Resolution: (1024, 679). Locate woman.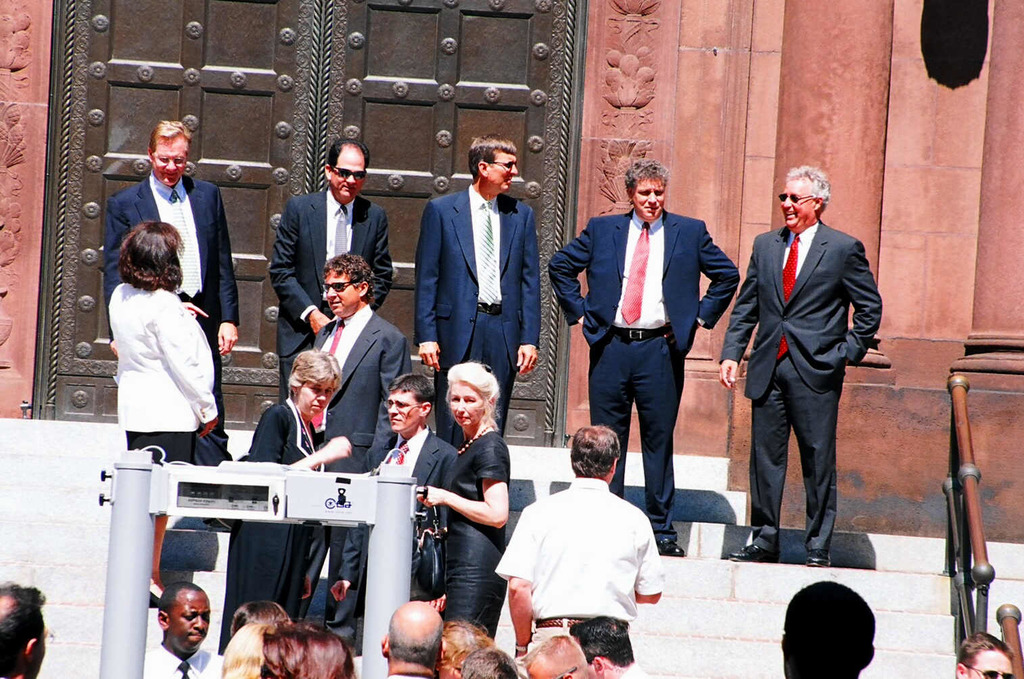
[103, 218, 218, 609].
